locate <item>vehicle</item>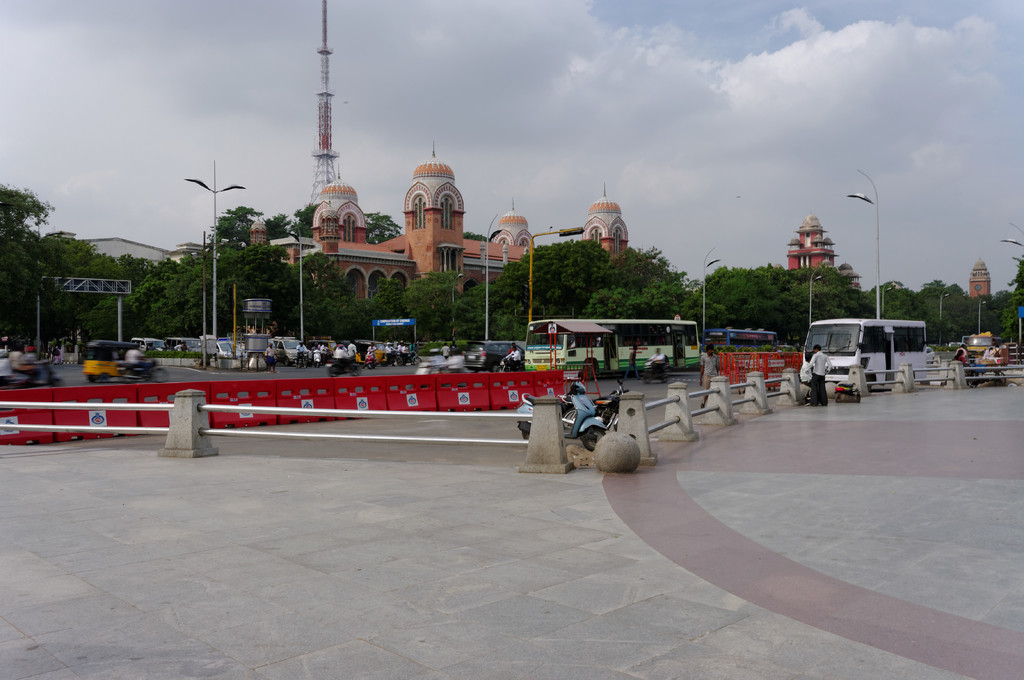
798, 315, 952, 389
